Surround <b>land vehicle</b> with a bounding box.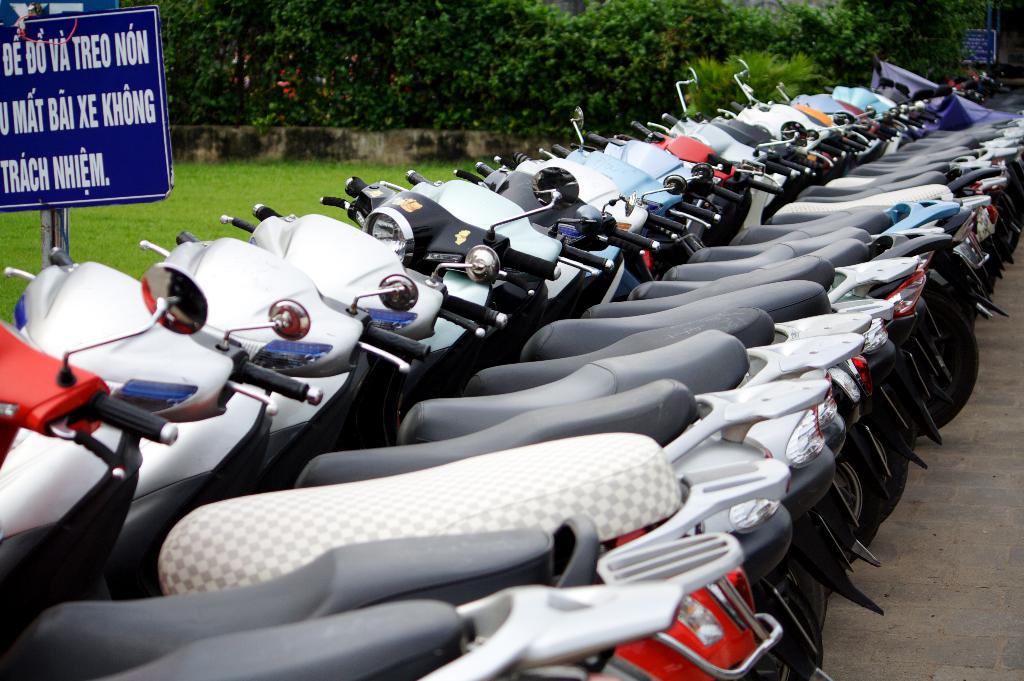
locate(0, 264, 689, 680).
